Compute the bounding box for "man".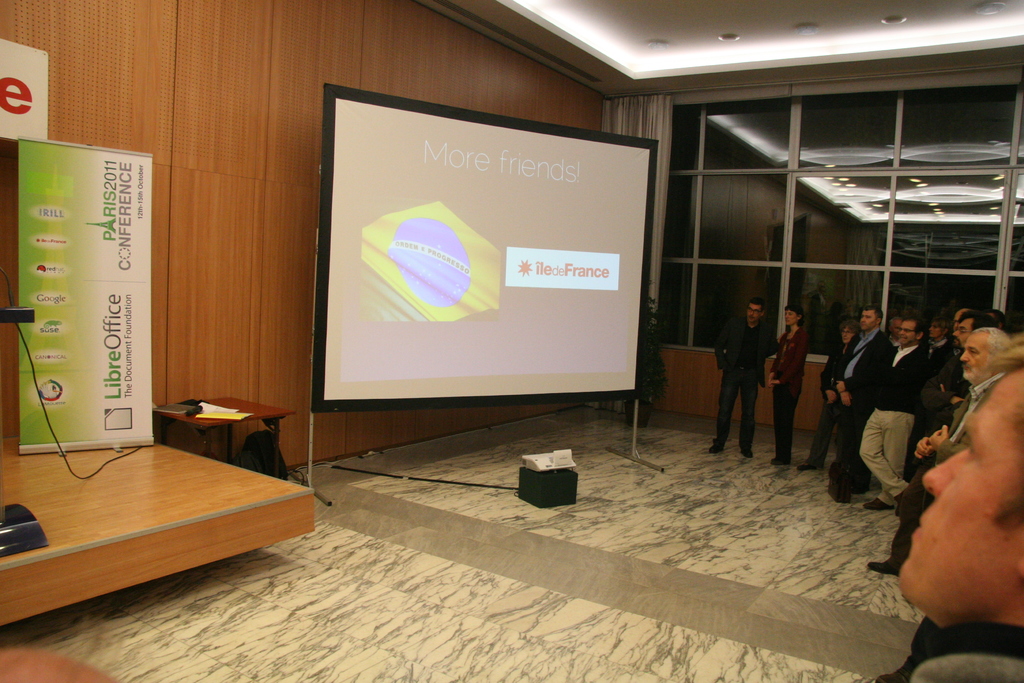
(868,311,1005,573).
